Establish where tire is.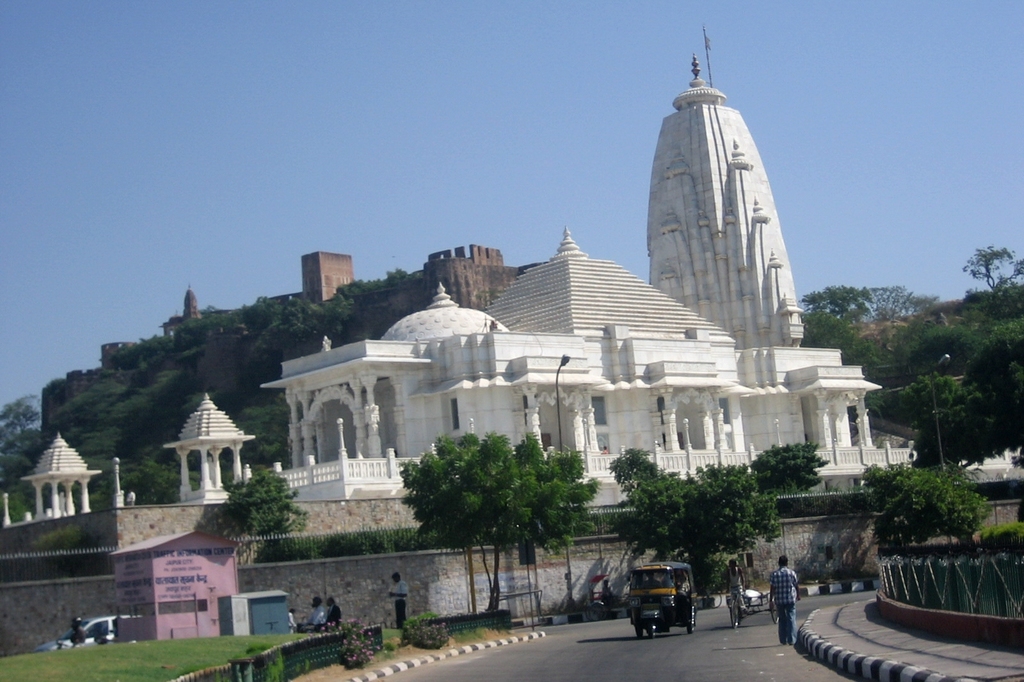
Established at box(634, 621, 641, 637).
